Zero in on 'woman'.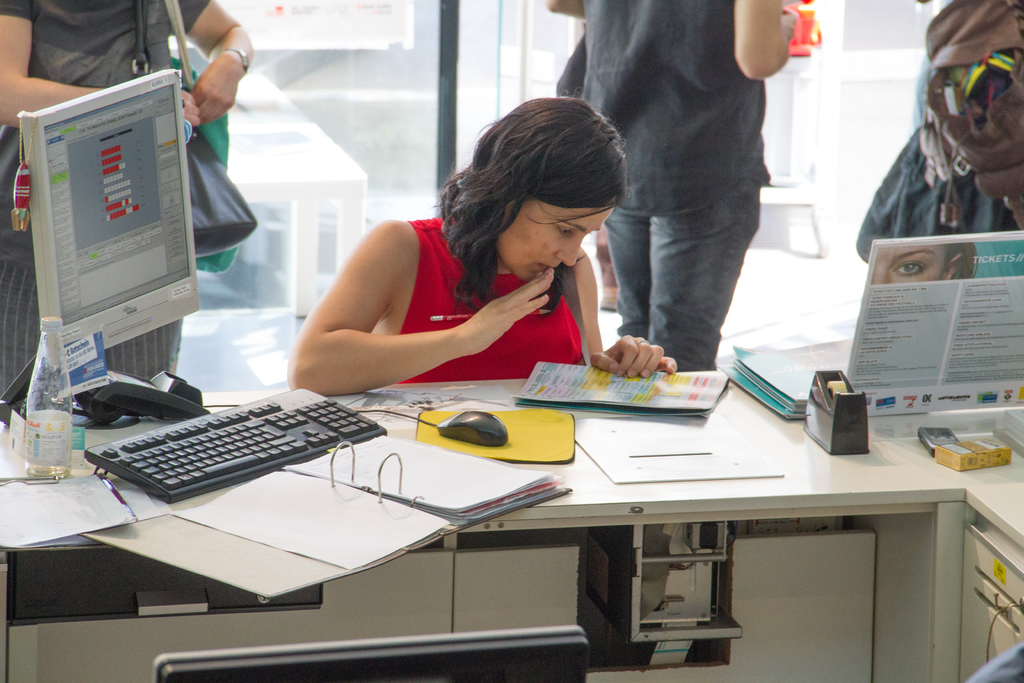
Zeroed in: l=285, t=103, r=680, b=399.
